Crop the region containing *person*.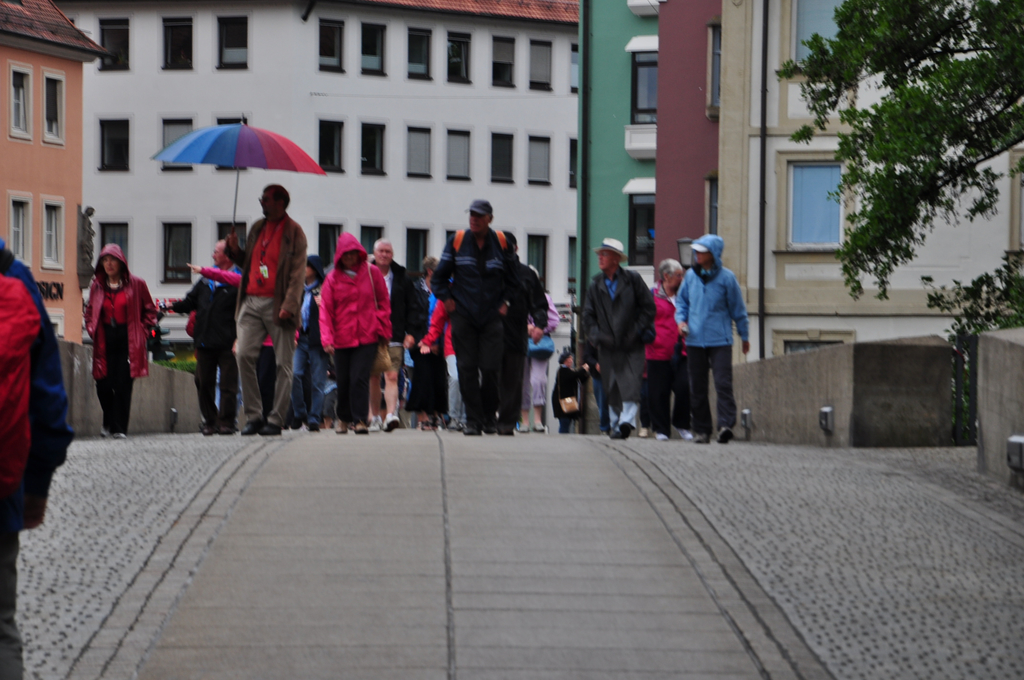
Crop region: [649, 261, 690, 439].
